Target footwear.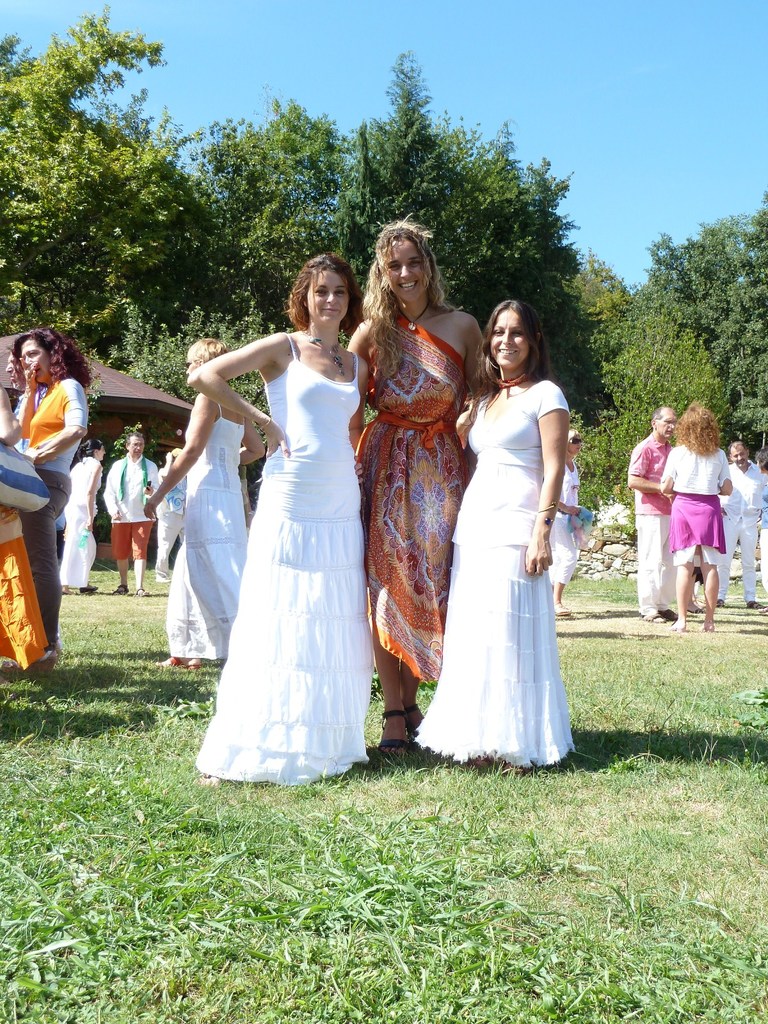
Target region: crop(639, 612, 671, 623).
